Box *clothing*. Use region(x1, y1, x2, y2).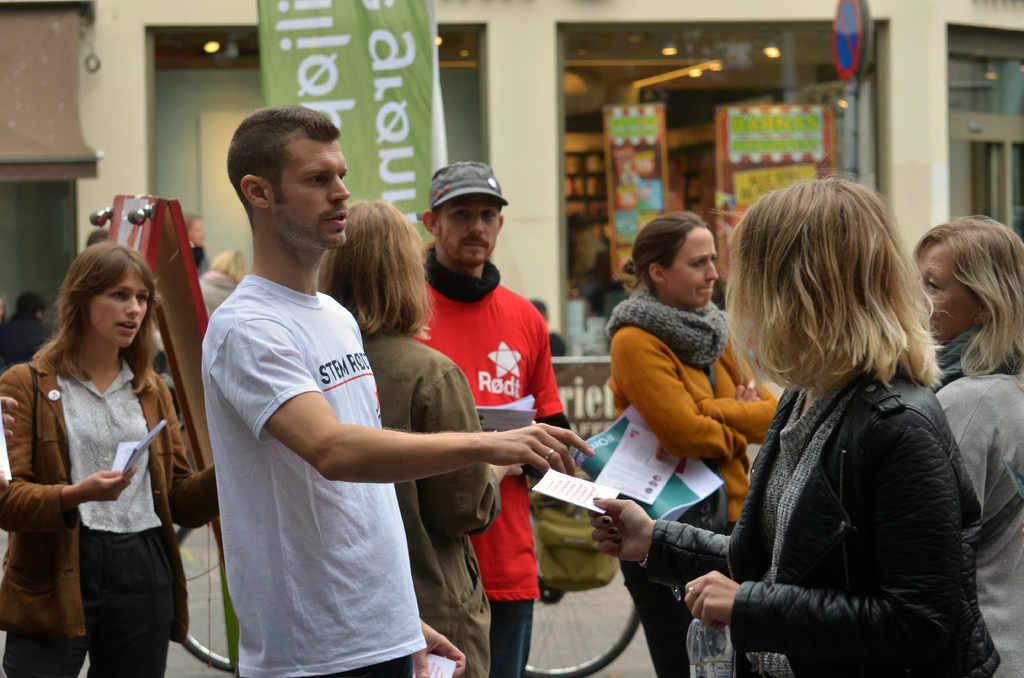
region(605, 290, 780, 677).
